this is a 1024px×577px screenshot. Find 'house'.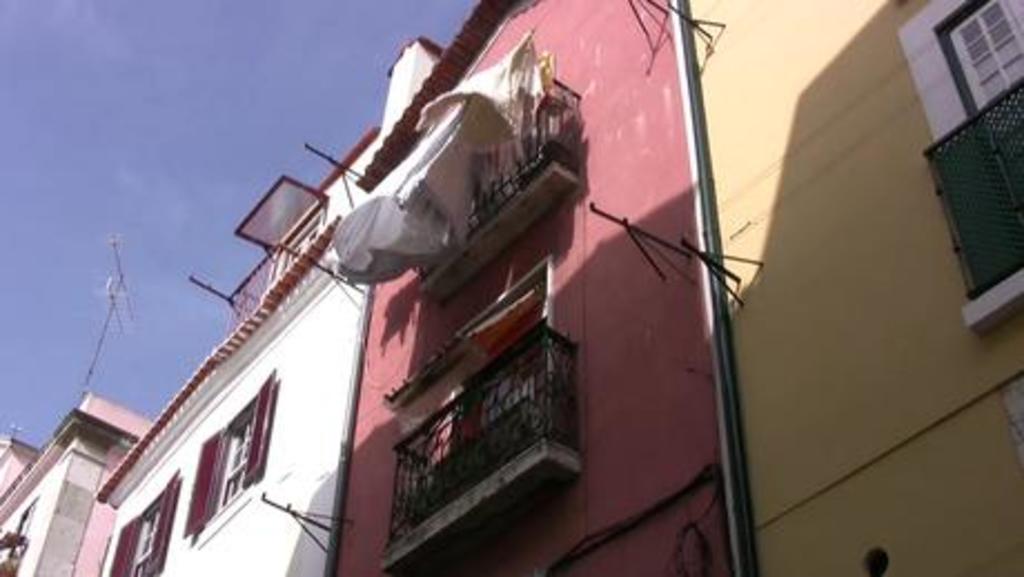
Bounding box: locate(325, 0, 739, 575).
